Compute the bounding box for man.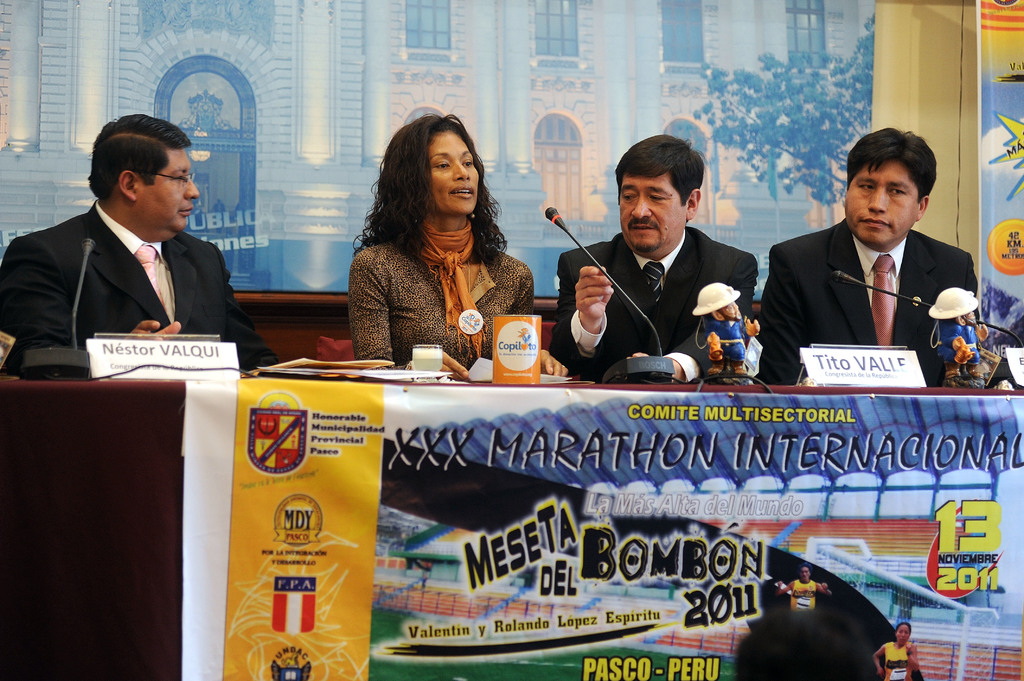
bbox=[9, 116, 263, 369].
